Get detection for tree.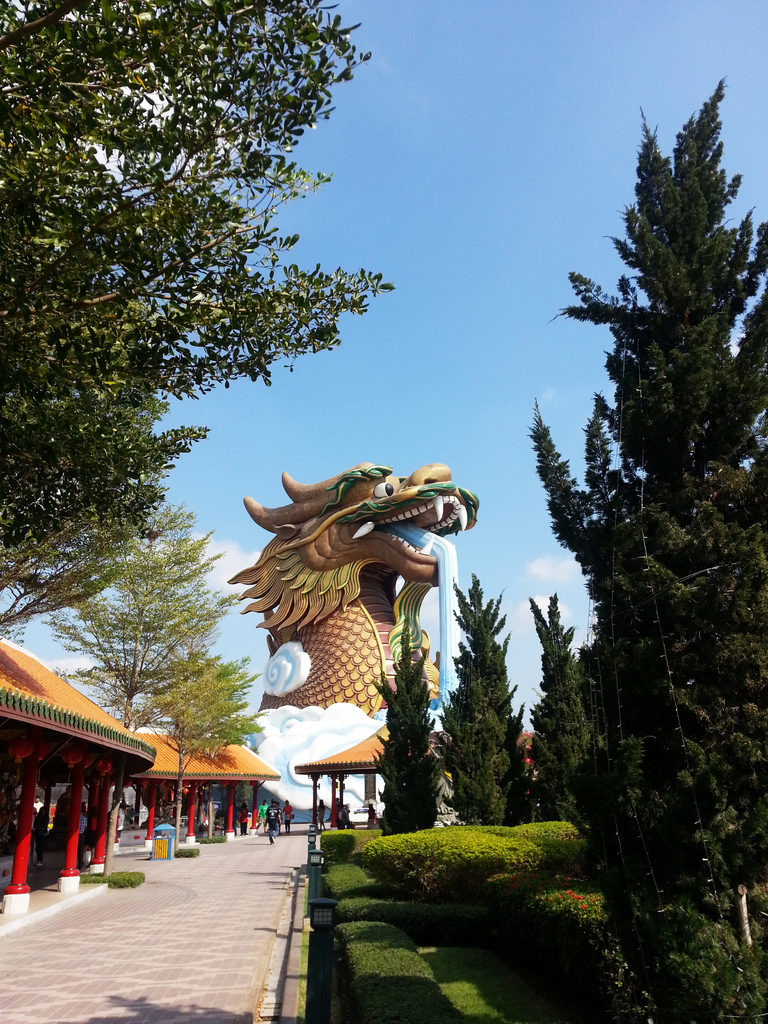
Detection: (x1=527, y1=591, x2=589, y2=815).
